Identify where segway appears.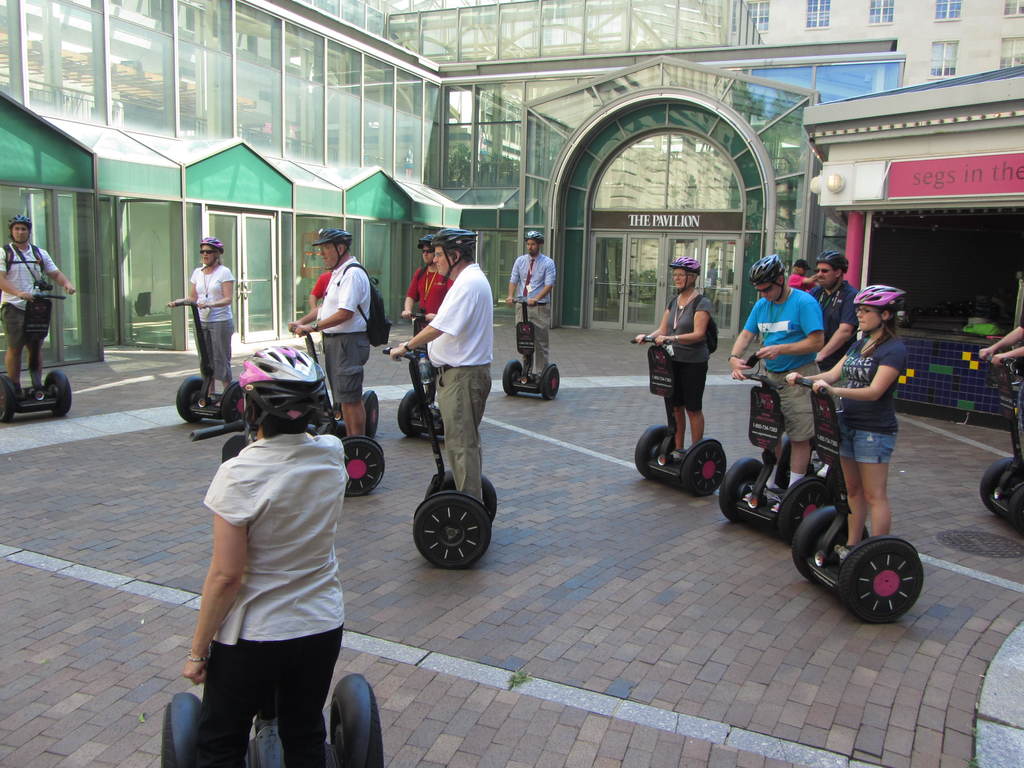
Appears at <box>716,365,835,538</box>.
